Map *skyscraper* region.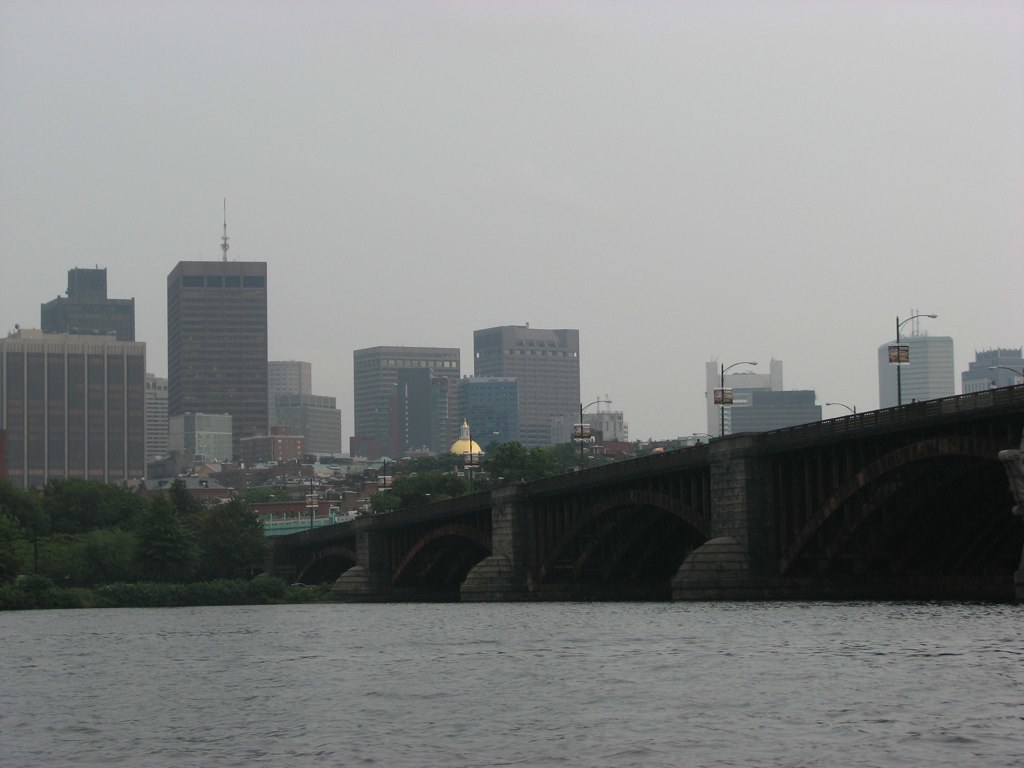
Mapped to x1=708 y1=356 x2=785 y2=439.
